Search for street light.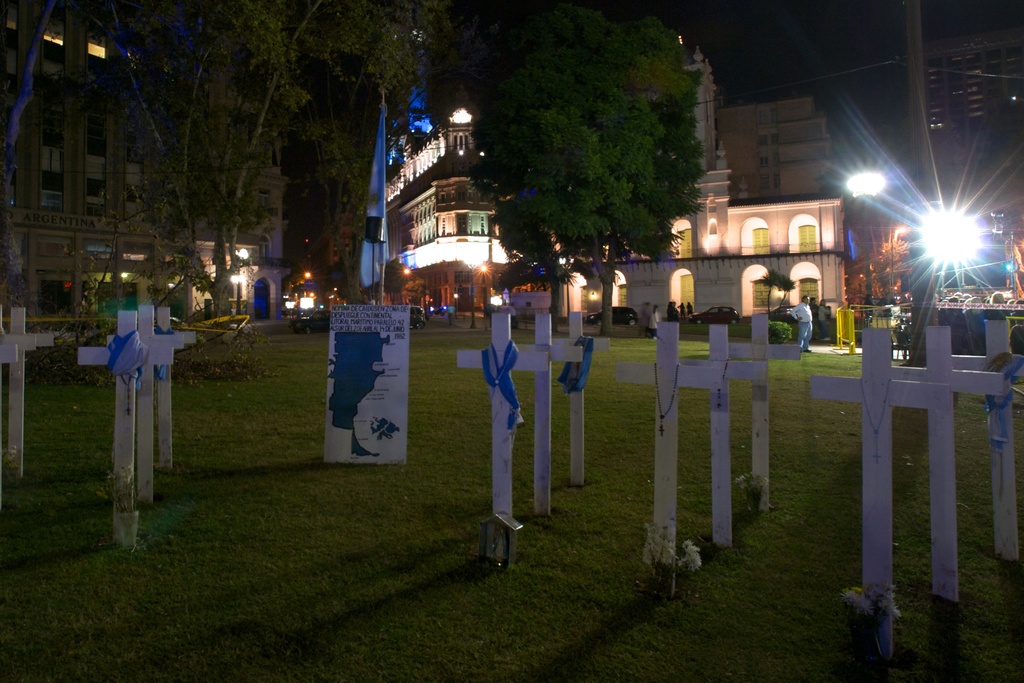
Found at [474, 260, 488, 322].
